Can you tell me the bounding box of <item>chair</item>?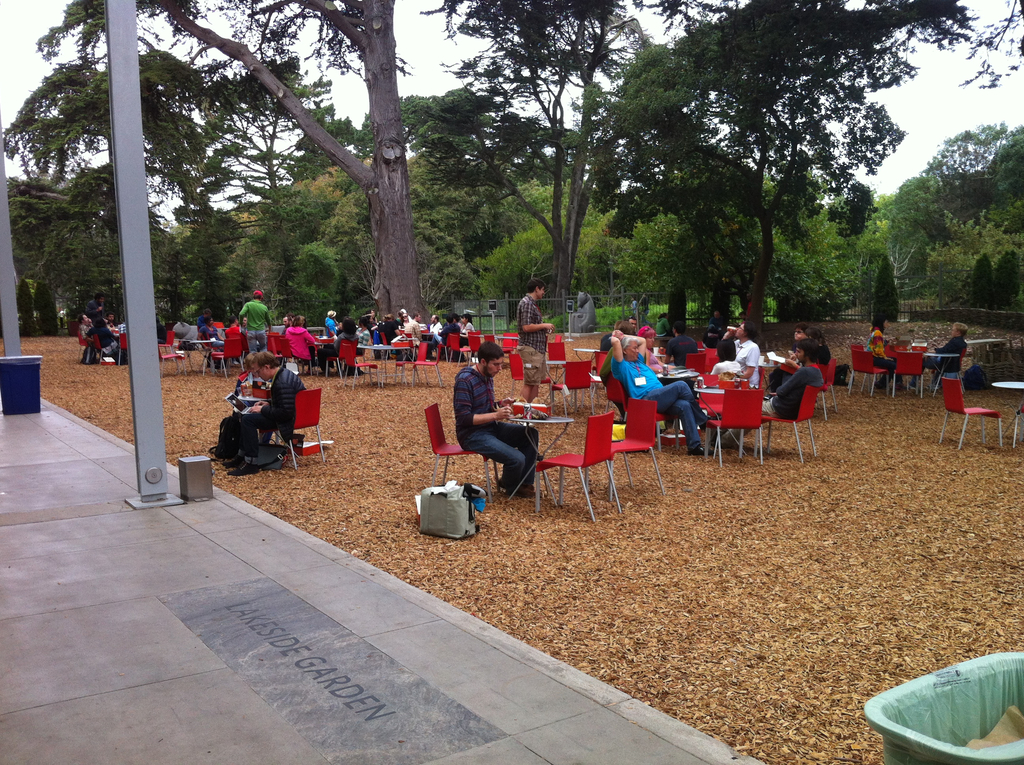
[x1=684, y1=353, x2=705, y2=376].
